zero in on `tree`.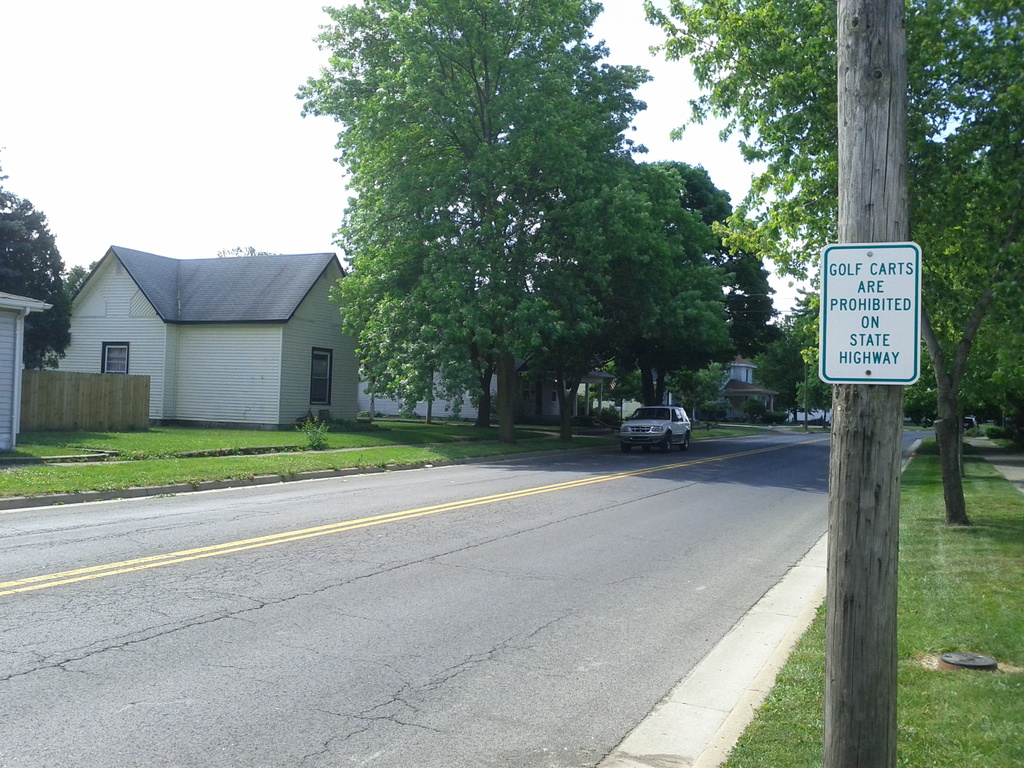
Zeroed in: bbox(906, 0, 1023, 525).
